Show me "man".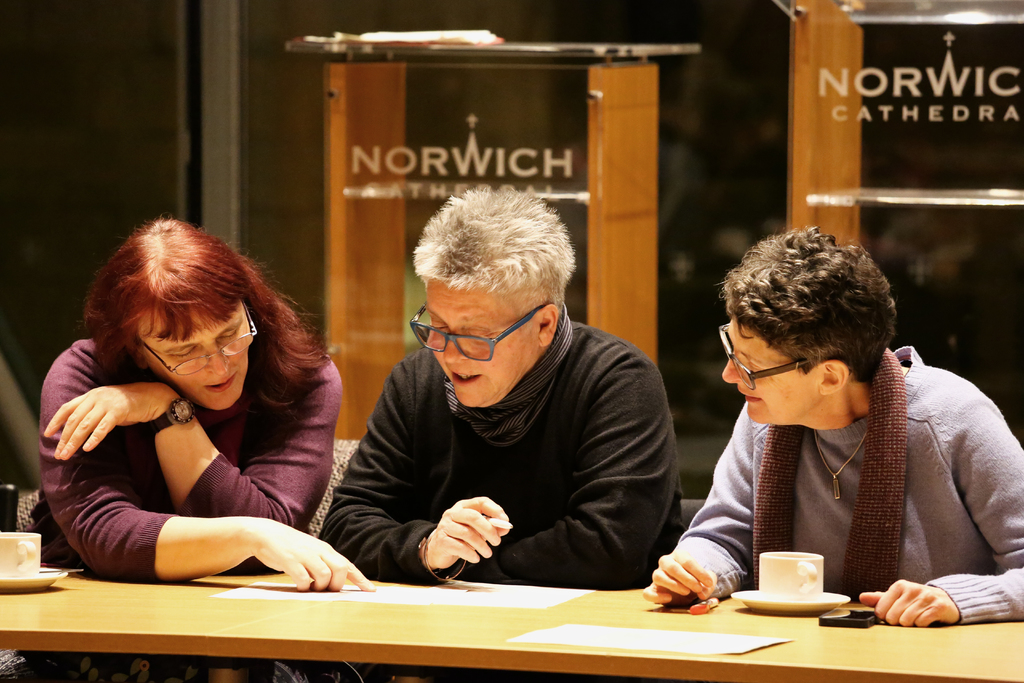
"man" is here: left=309, top=183, right=684, bottom=682.
